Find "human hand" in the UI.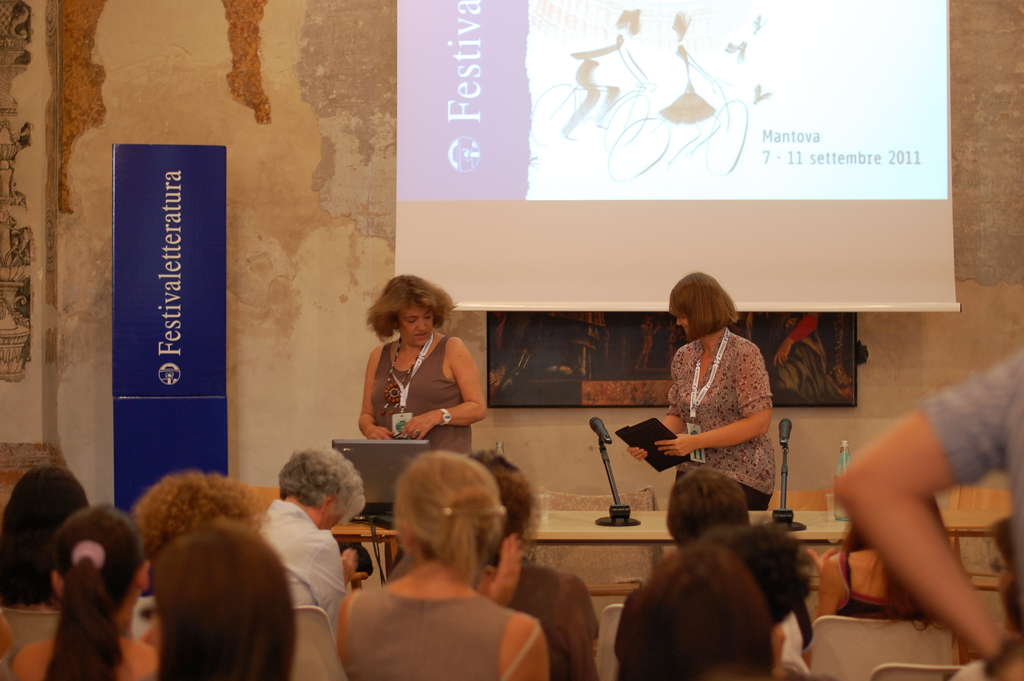
UI element at 474/532/524/605.
